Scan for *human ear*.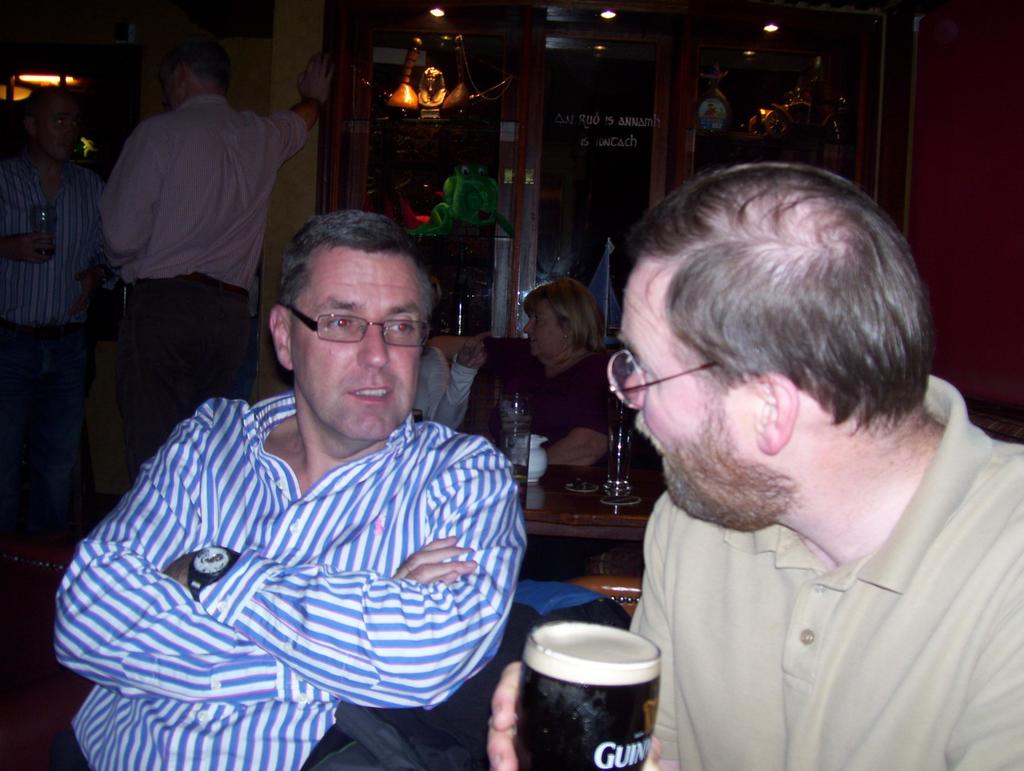
Scan result: BBox(24, 119, 38, 138).
